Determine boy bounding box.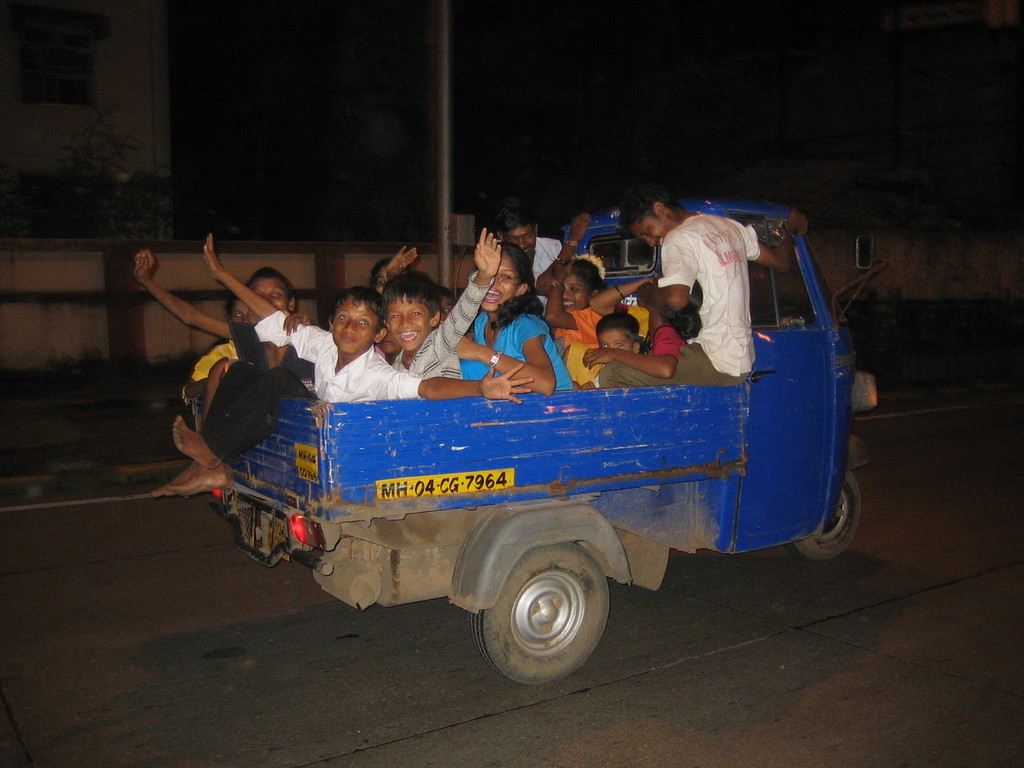
Determined: bbox=[551, 317, 645, 394].
